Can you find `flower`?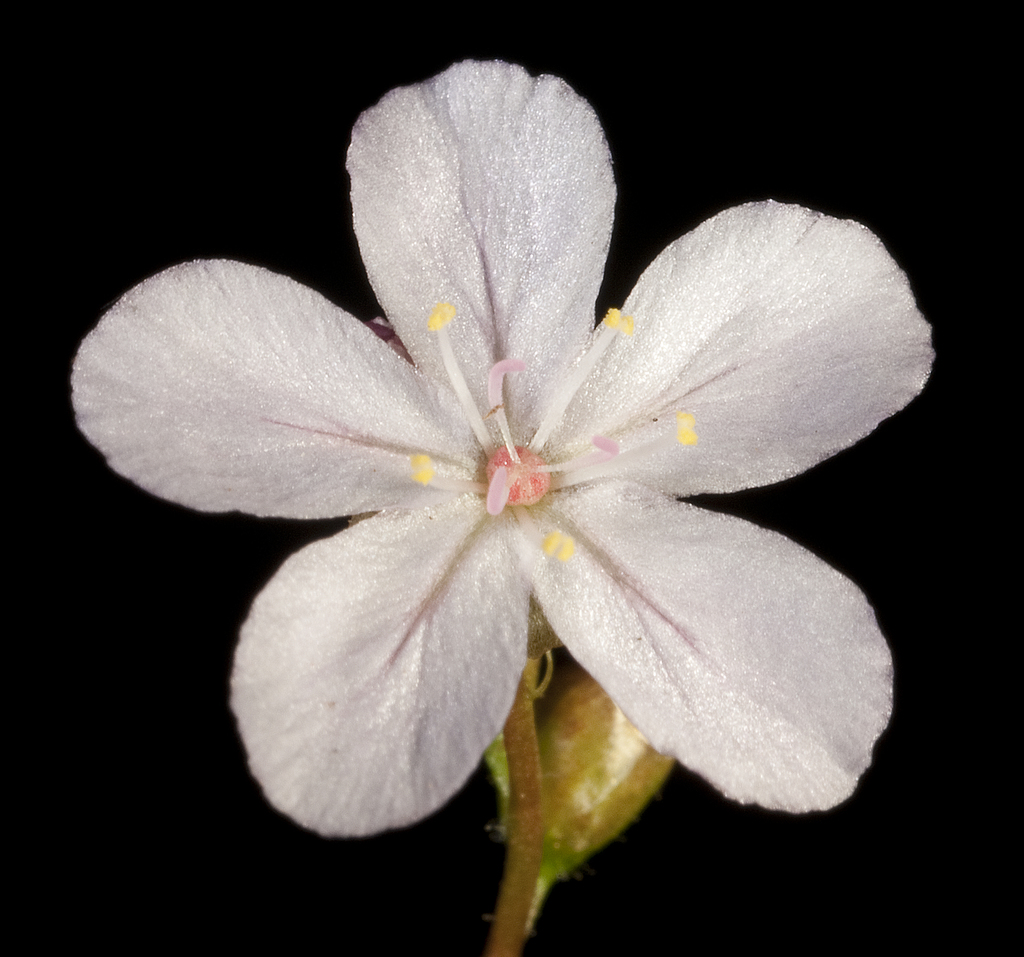
Yes, bounding box: <region>86, 69, 927, 851</region>.
